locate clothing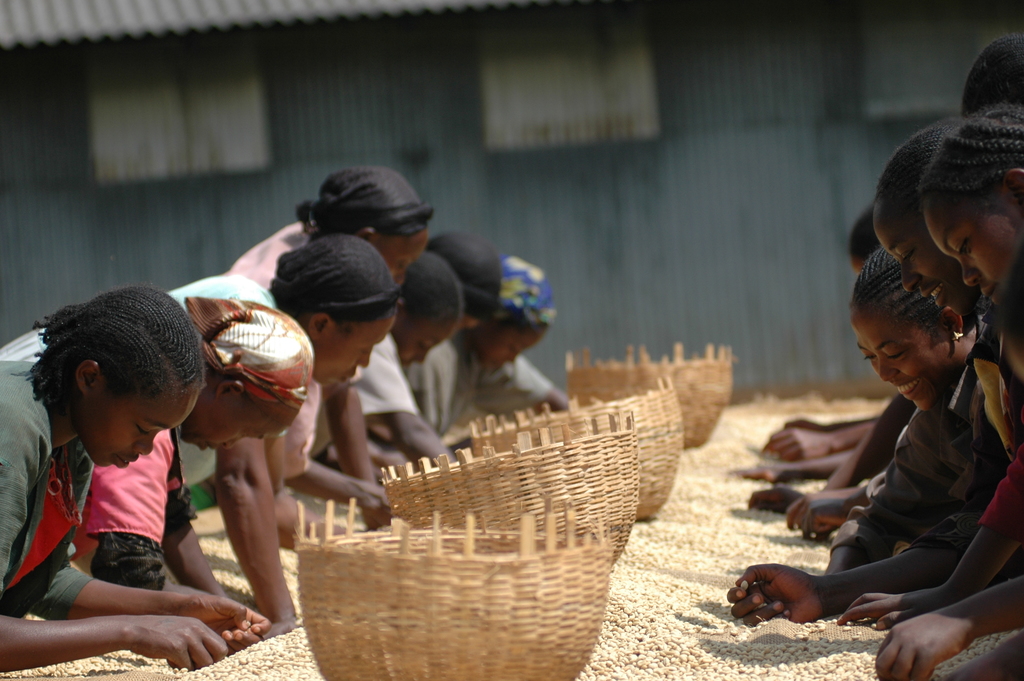
[395, 331, 561, 434]
